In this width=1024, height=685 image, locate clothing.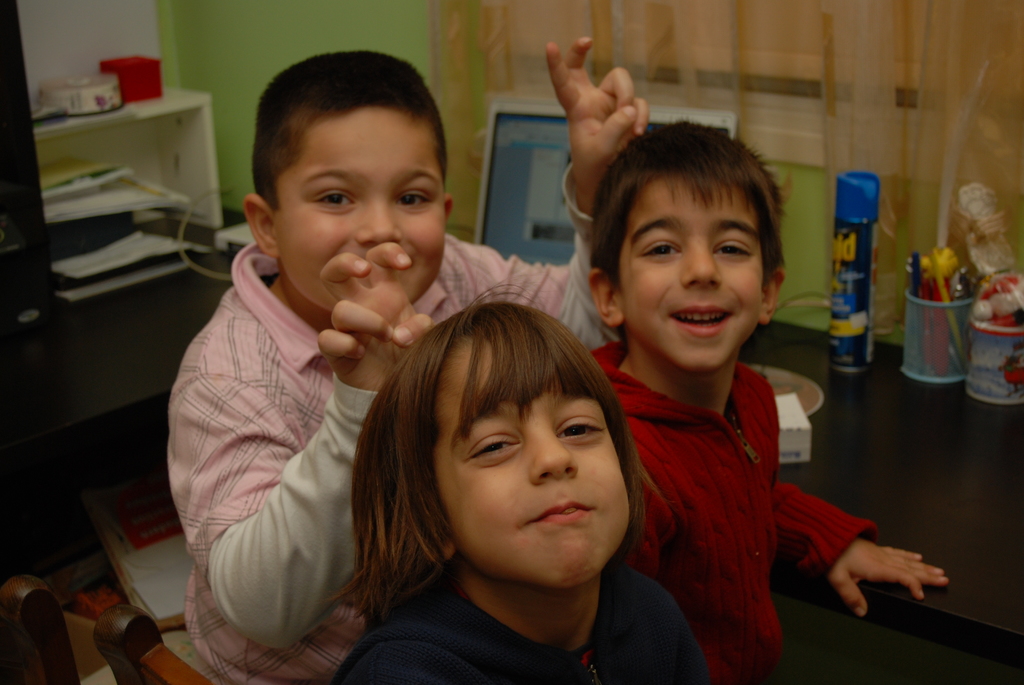
Bounding box: <region>158, 186, 616, 684</region>.
